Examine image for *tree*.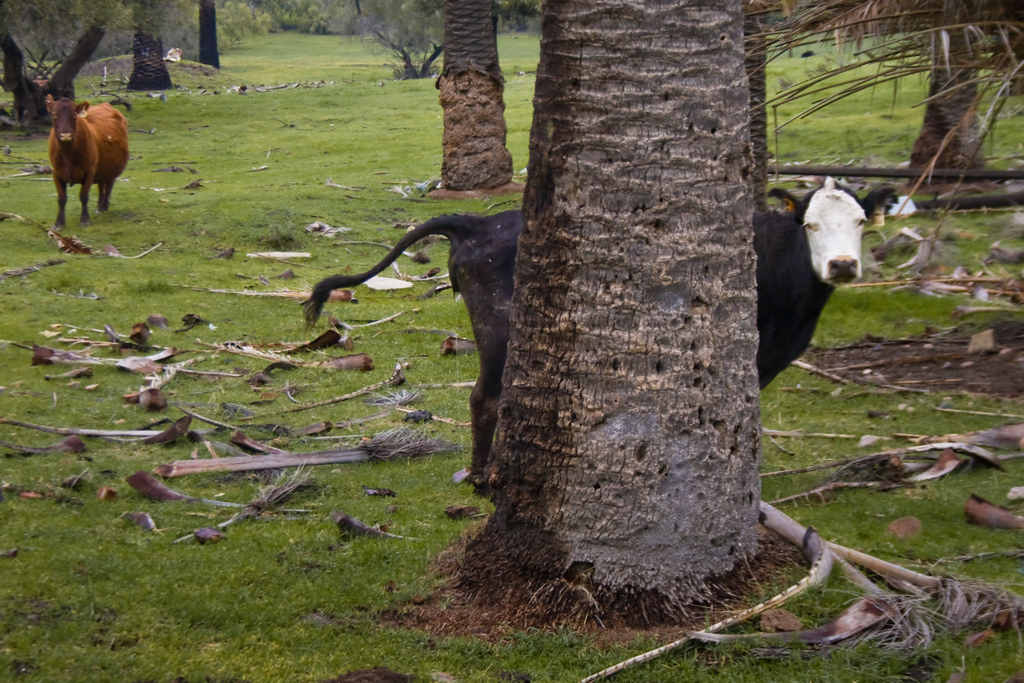
Examination result: region(118, 0, 175, 93).
